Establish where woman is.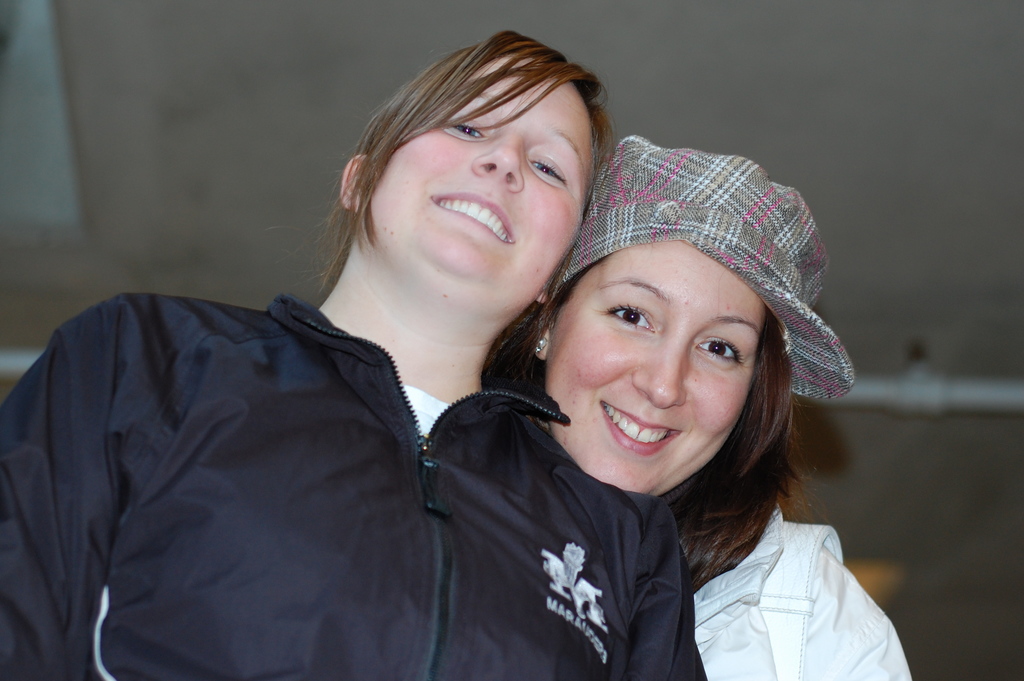
Established at select_region(0, 16, 710, 680).
